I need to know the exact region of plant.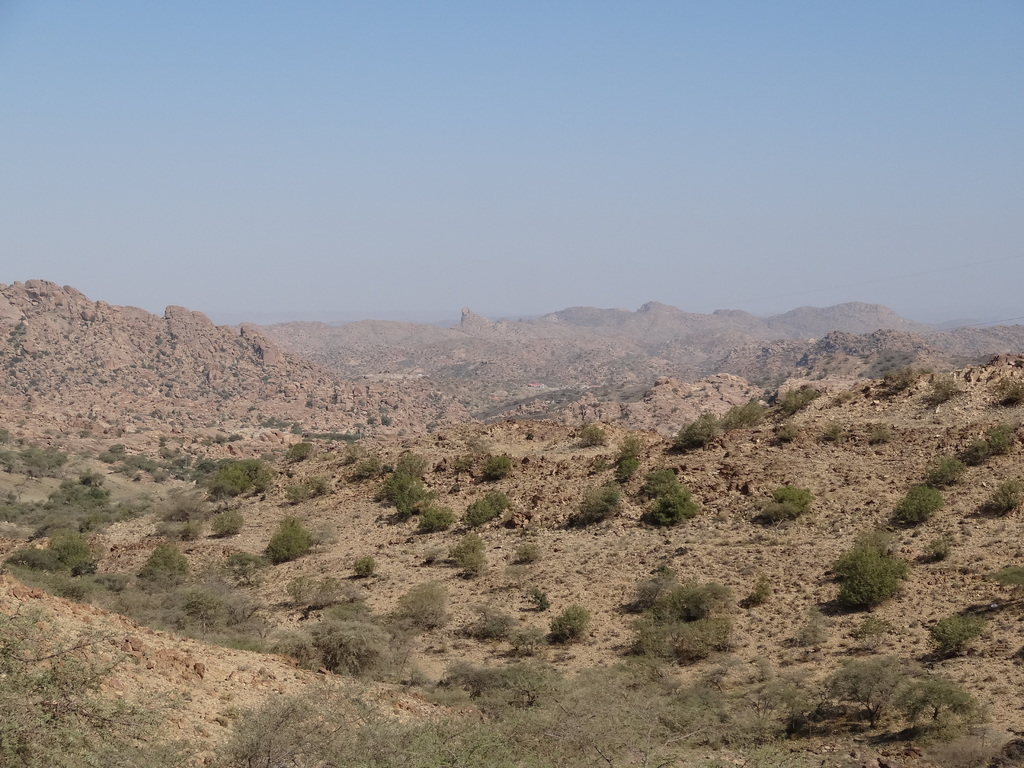
Region: (785,390,797,415).
